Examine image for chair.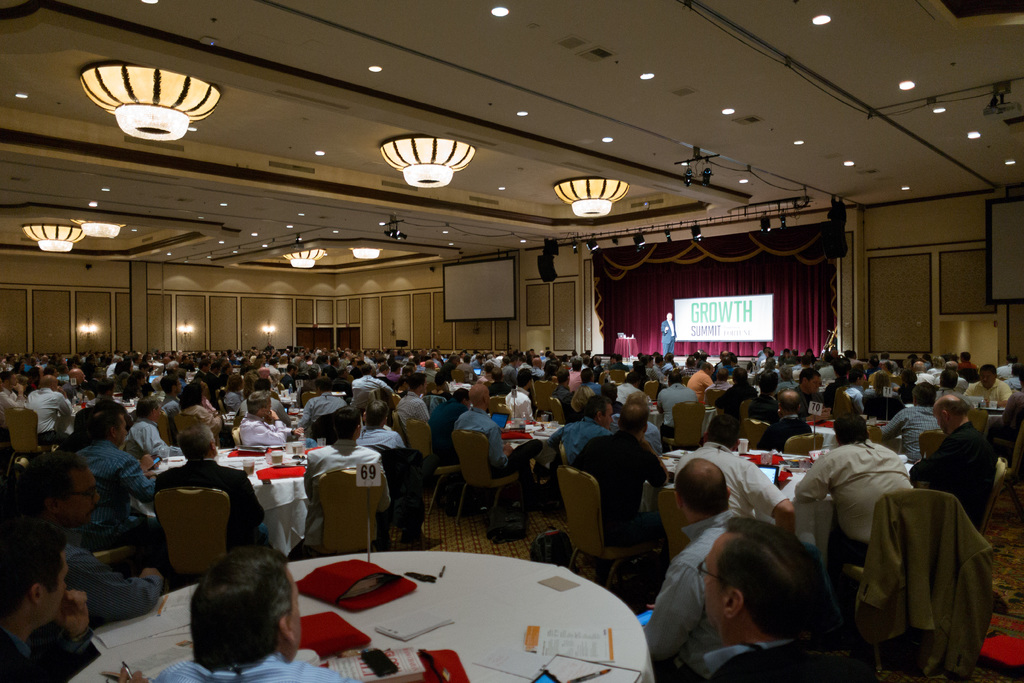
Examination result: l=602, t=370, r=626, b=387.
